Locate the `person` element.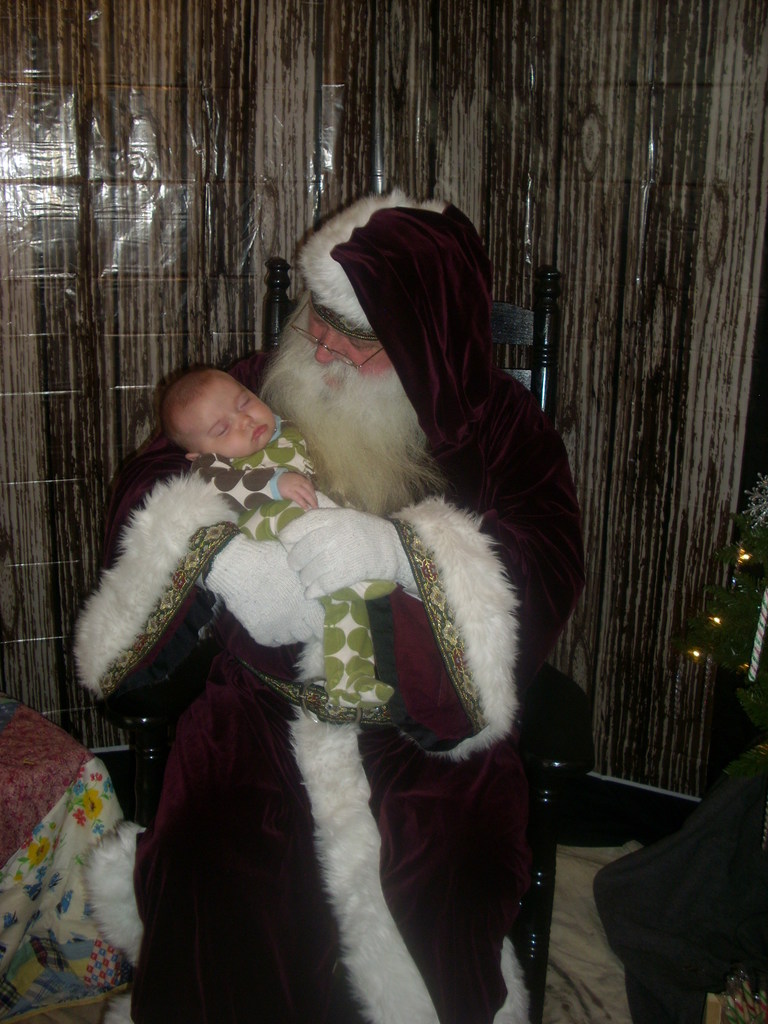
Element bbox: 159,371,399,714.
